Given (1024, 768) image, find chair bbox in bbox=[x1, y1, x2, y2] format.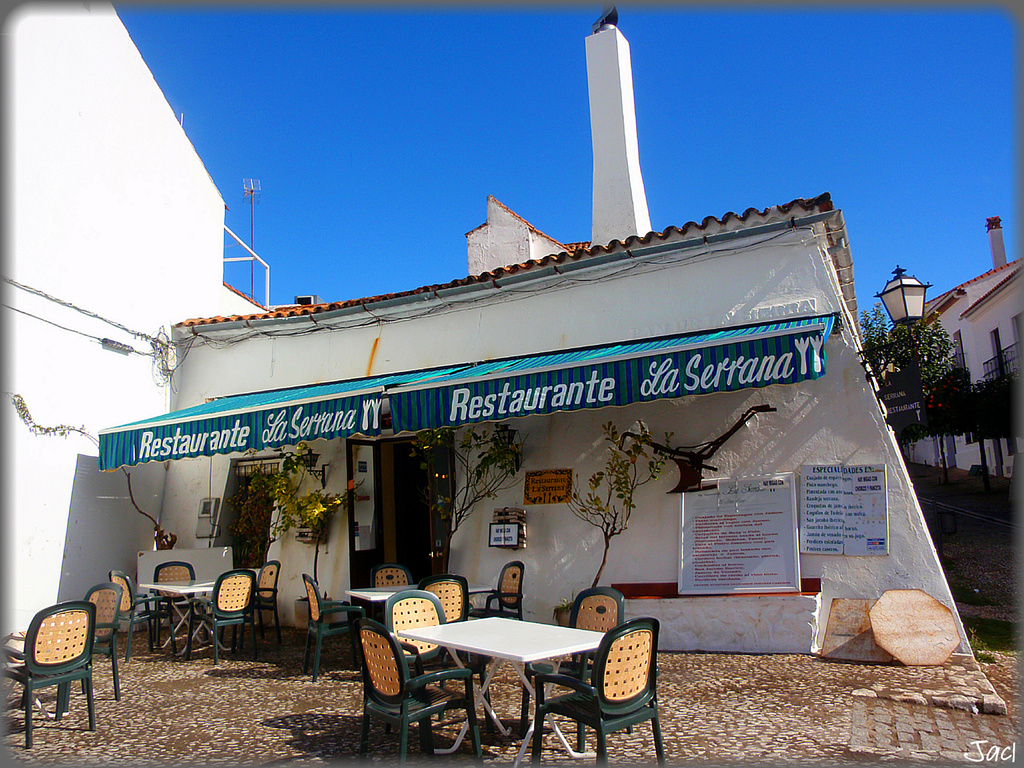
bbox=[534, 619, 666, 767].
